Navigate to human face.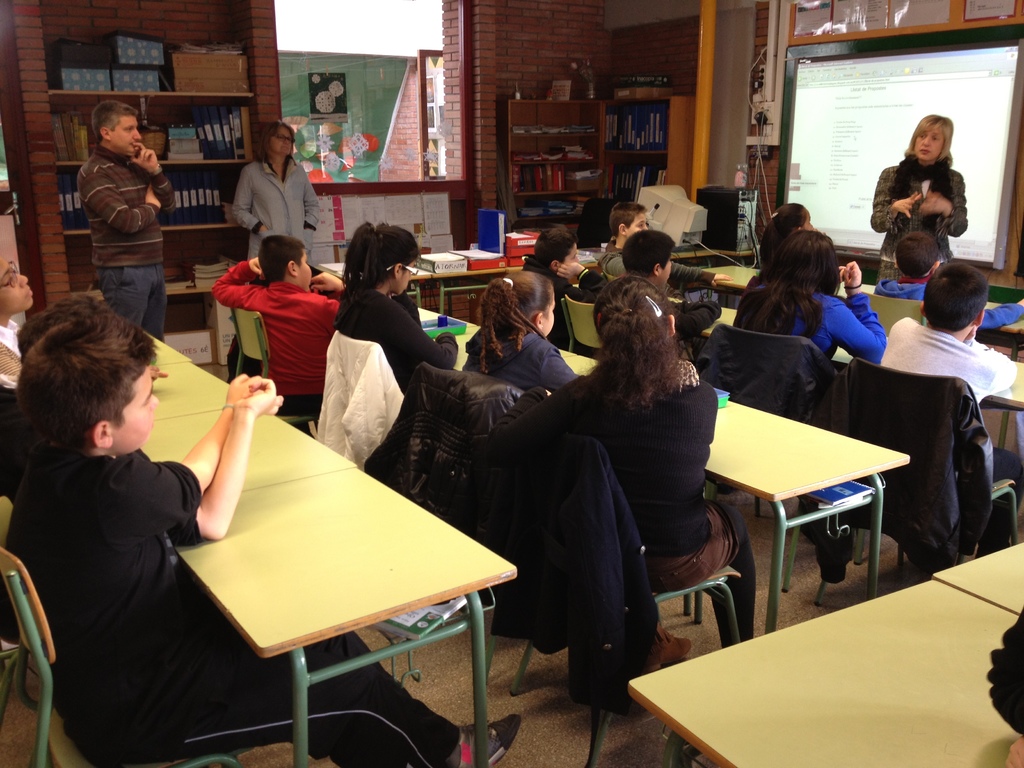
Navigation target: (544, 299, 558, 336).
